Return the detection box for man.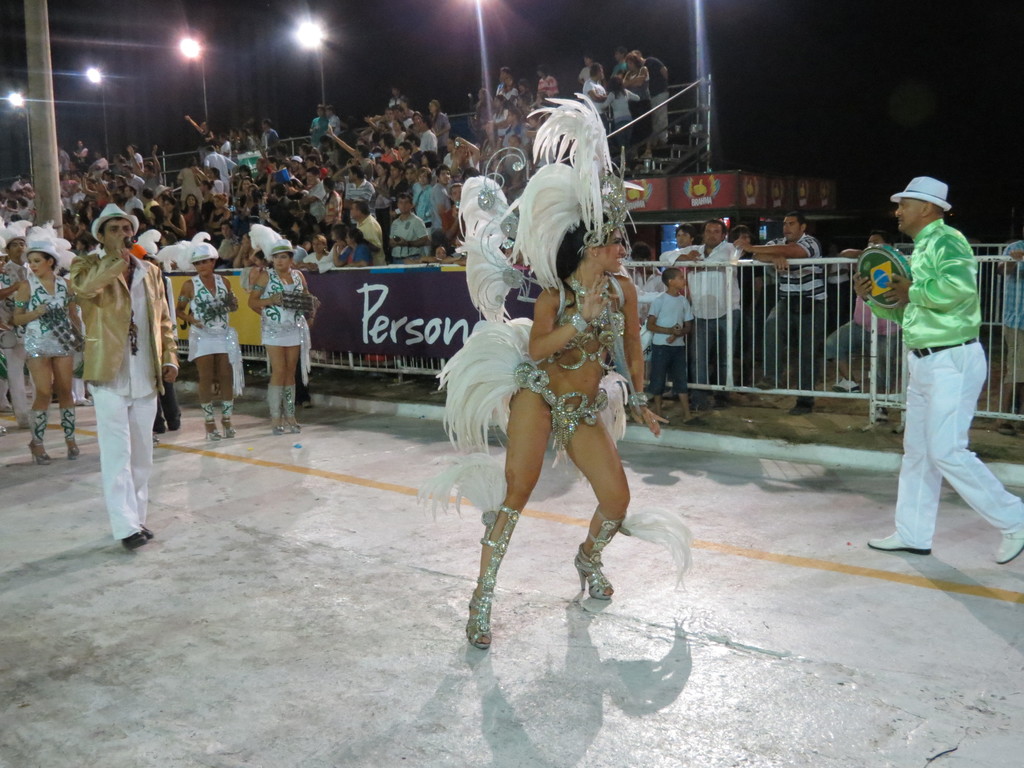
(left=68, top=200, right=179, bottom=549).
